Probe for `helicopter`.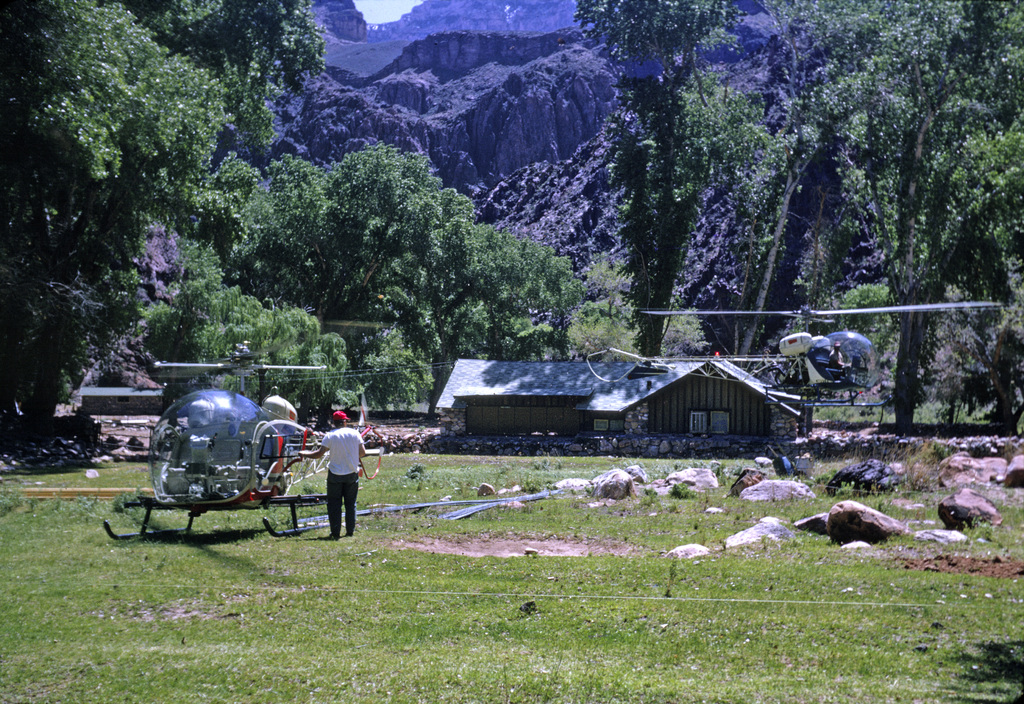
Probe result: (95,356,340,528).
